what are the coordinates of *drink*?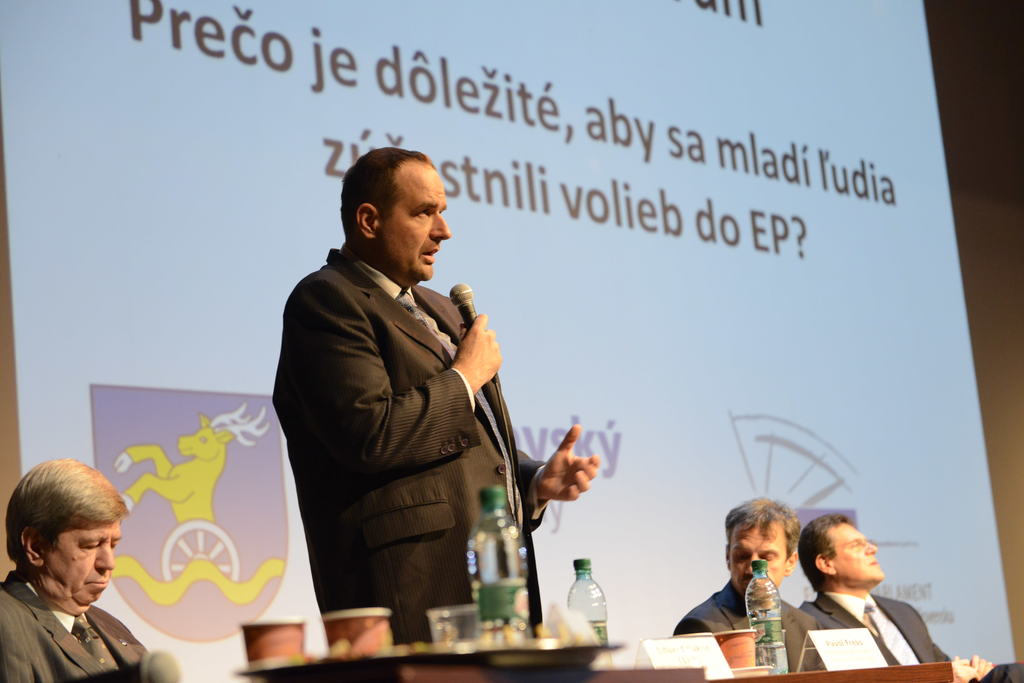
<bbox>566, 576, 612, 672</bbox>.
